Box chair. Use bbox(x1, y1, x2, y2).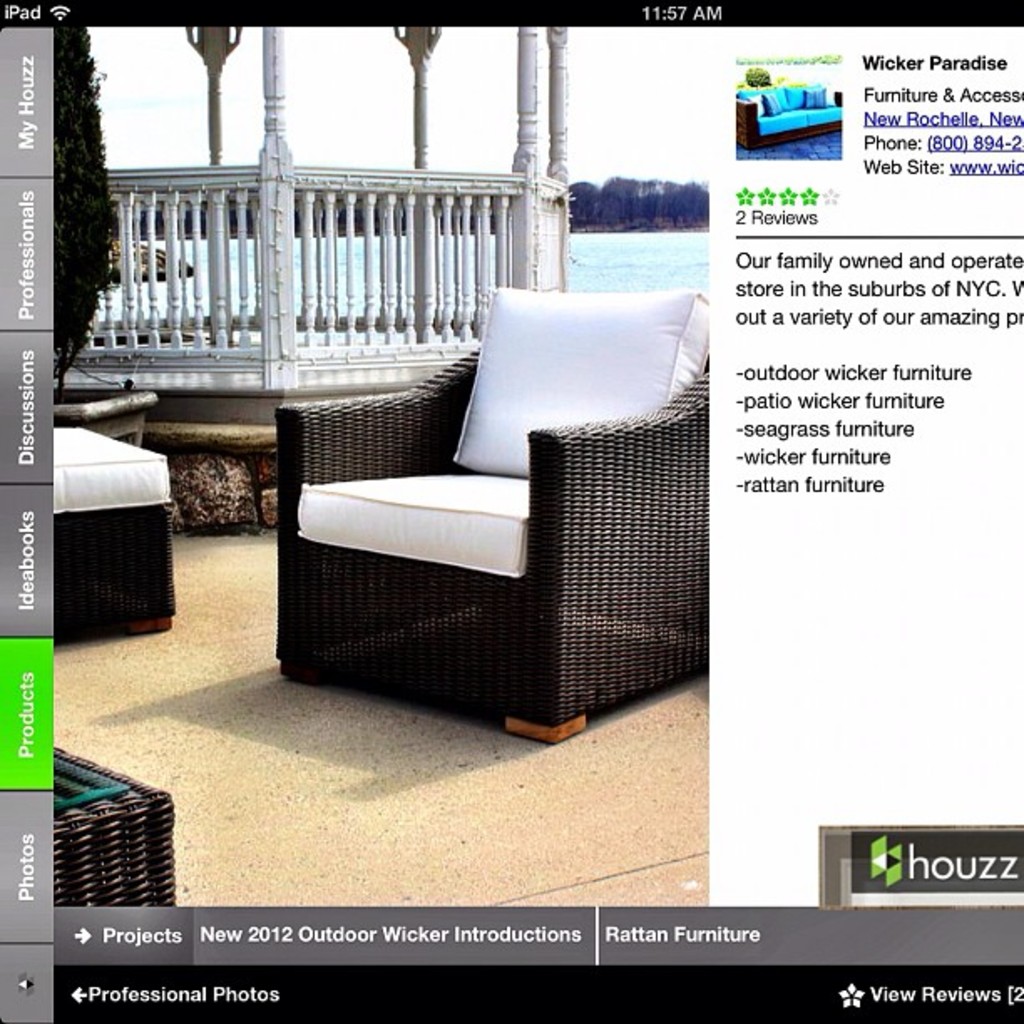
bbox(246, 284, 741, 741).
